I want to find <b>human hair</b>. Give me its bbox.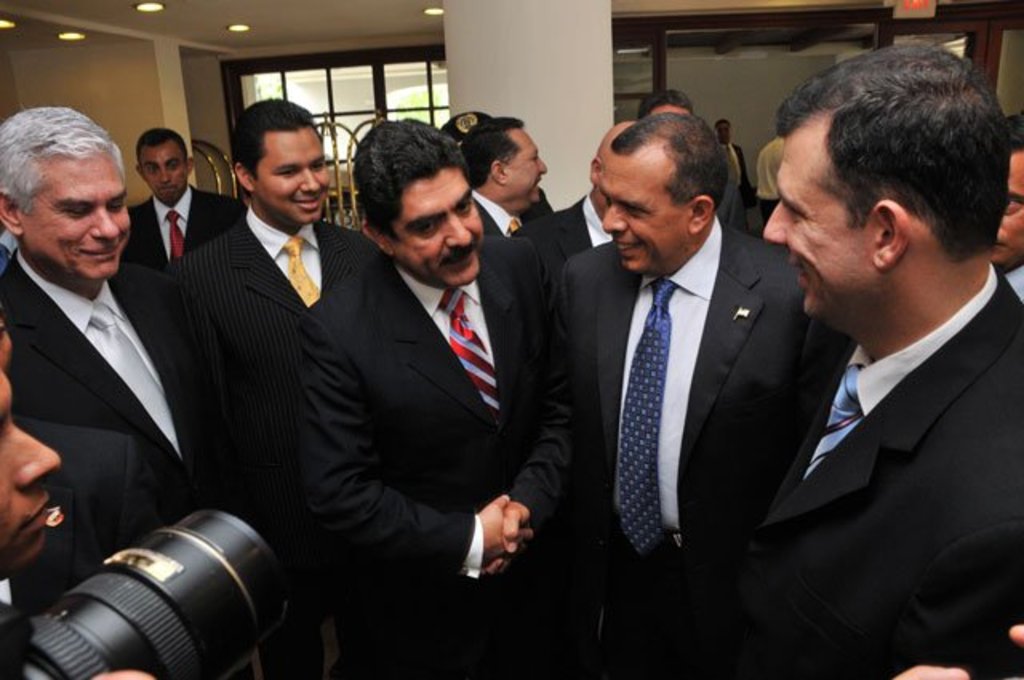
BBox(357, 117, 462, 243).
